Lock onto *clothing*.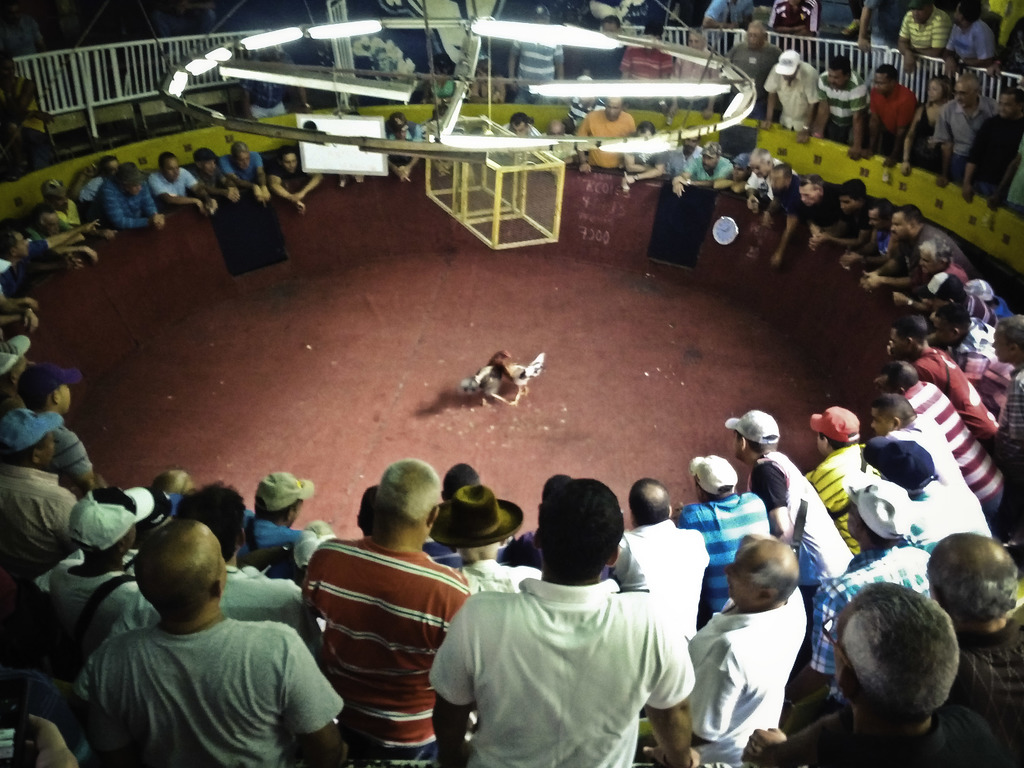
Locked: select_region(42, 556, 161, 655).
